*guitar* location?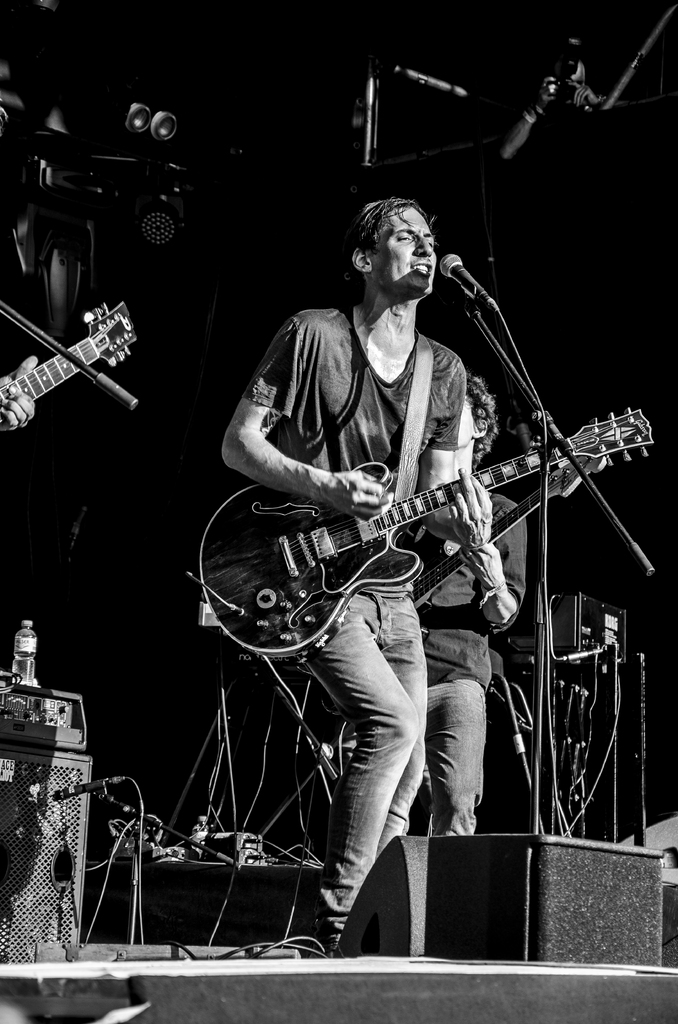
left=0, top=296, right=138, bottom=435
